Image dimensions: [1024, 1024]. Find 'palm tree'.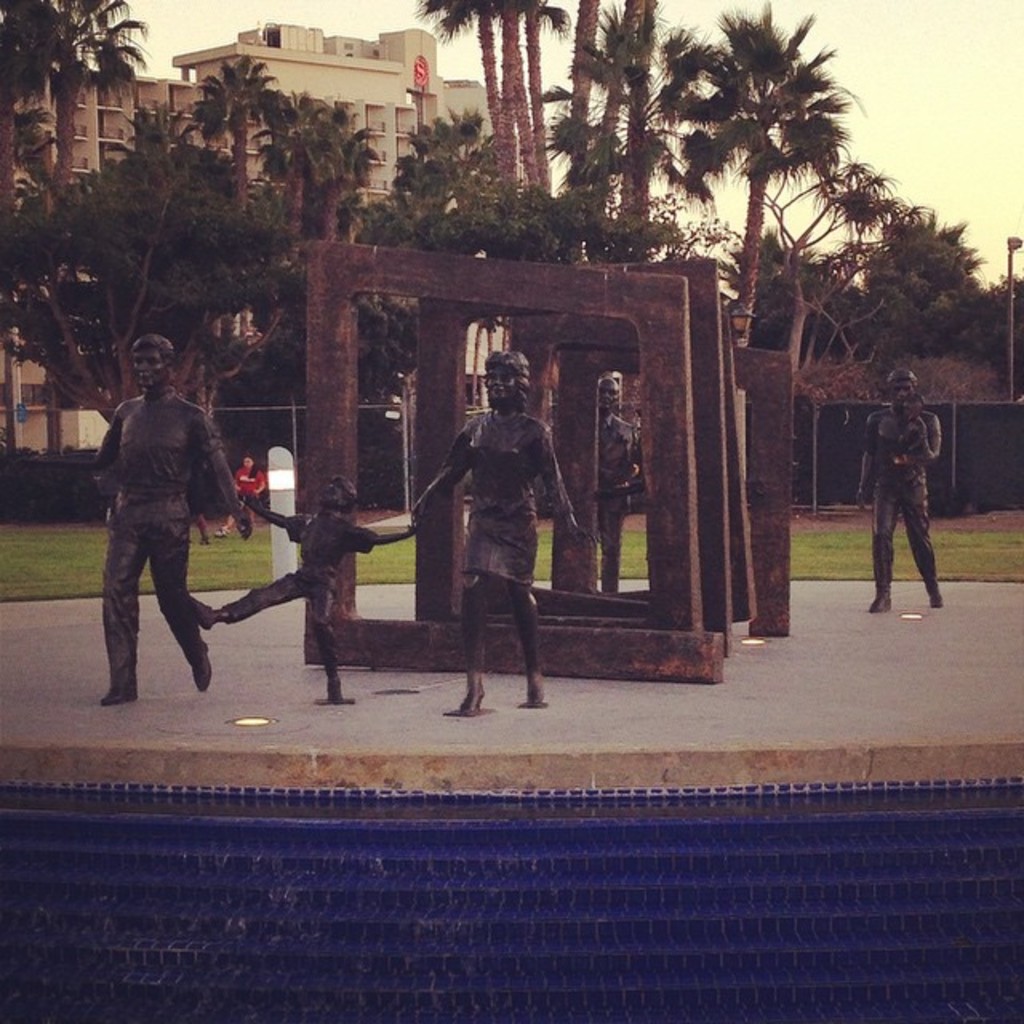
box=[3, 0, 122, 184].
